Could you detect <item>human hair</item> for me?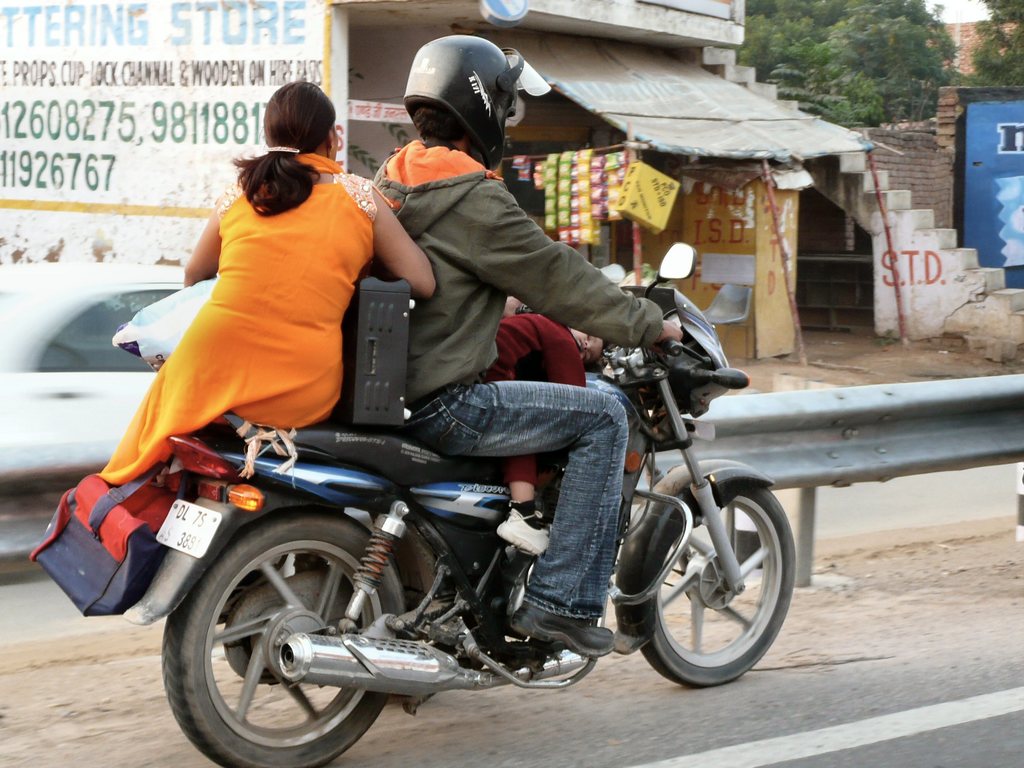
Detection result: [left=226, top=88, right=329, bottom=206].
